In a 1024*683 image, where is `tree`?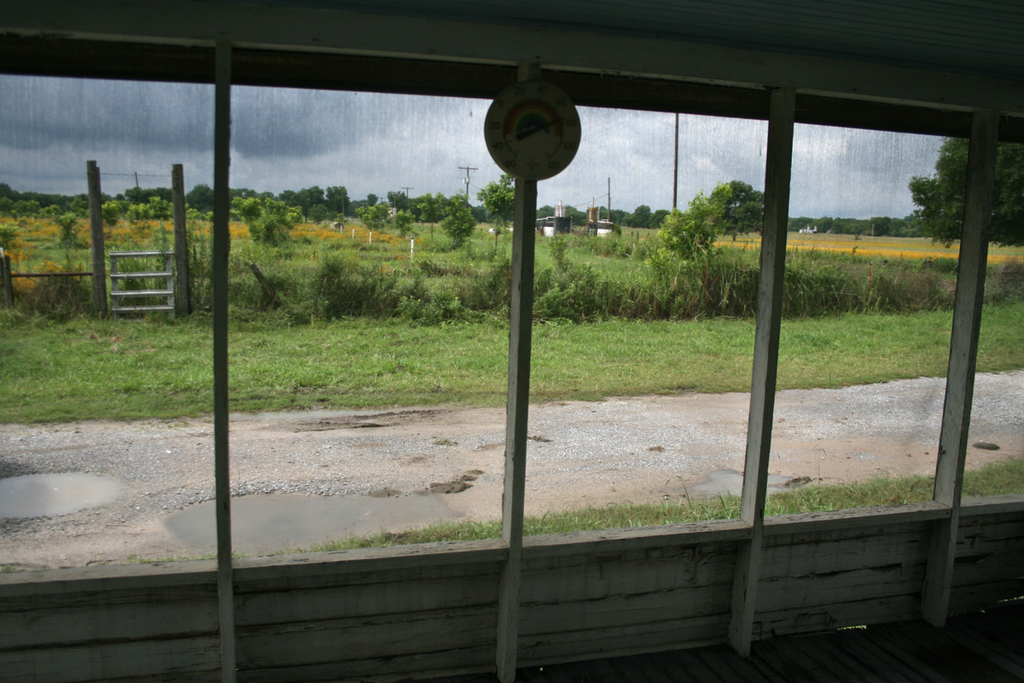
select_region(454, 156, 524, 241).
